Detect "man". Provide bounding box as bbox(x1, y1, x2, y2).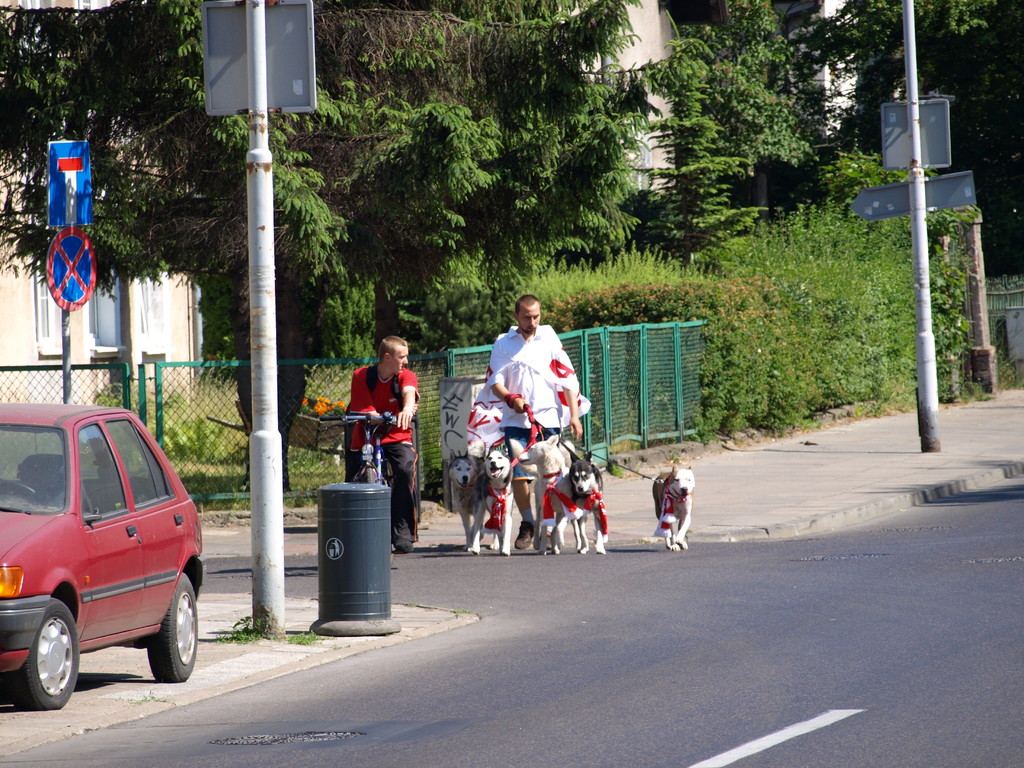
bbox(470, 298, 584, 528).
